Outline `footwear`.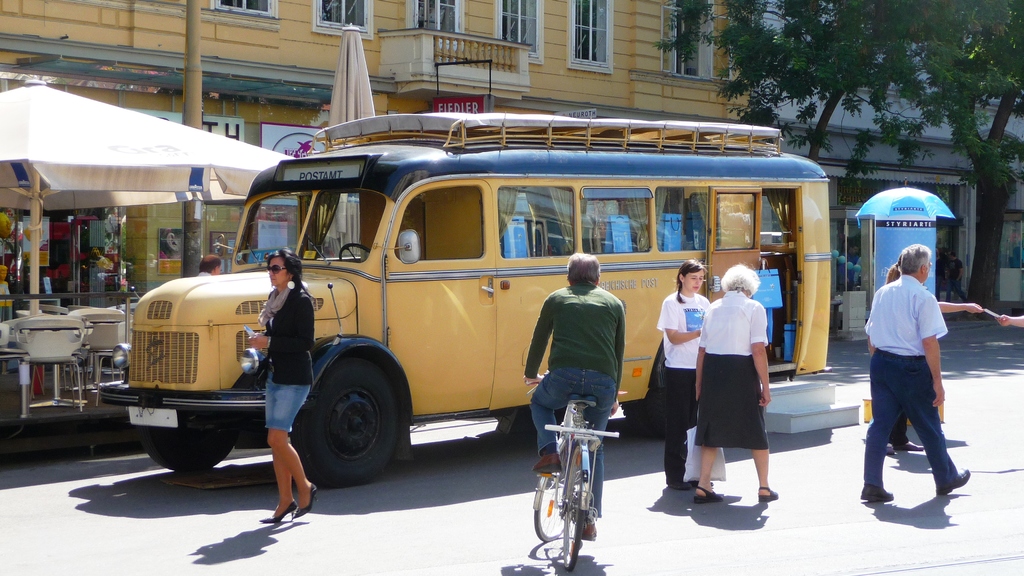
Outline: 938, 466, 971, 496.
